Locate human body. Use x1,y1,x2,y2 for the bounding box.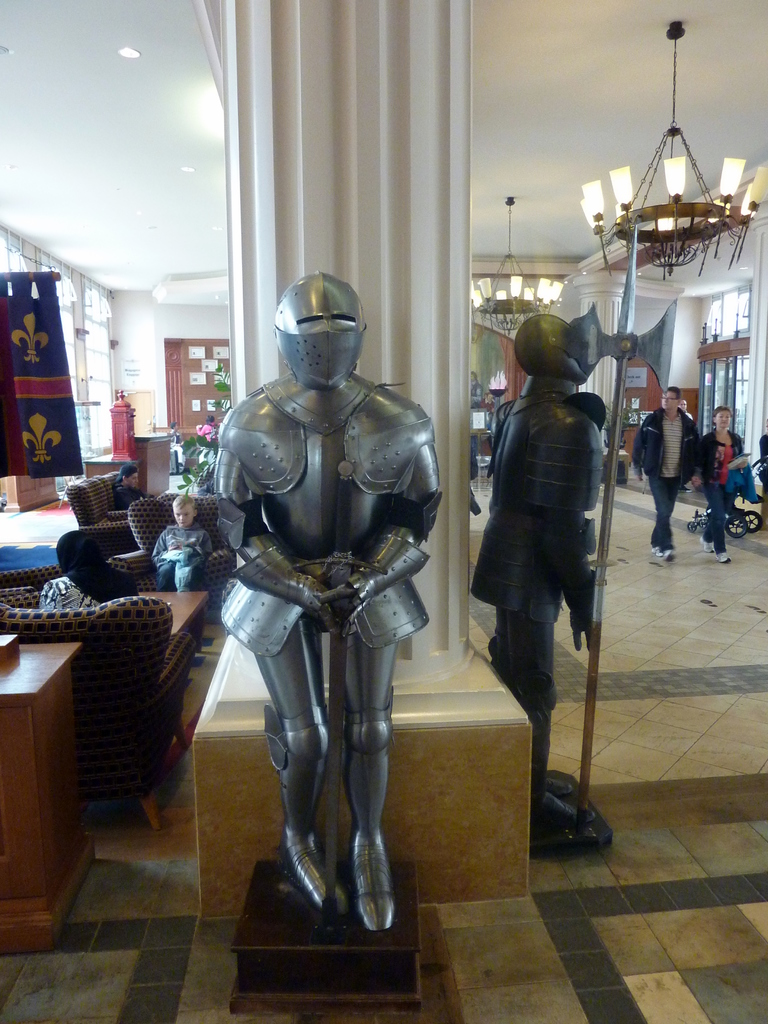
479,387,623,847.
